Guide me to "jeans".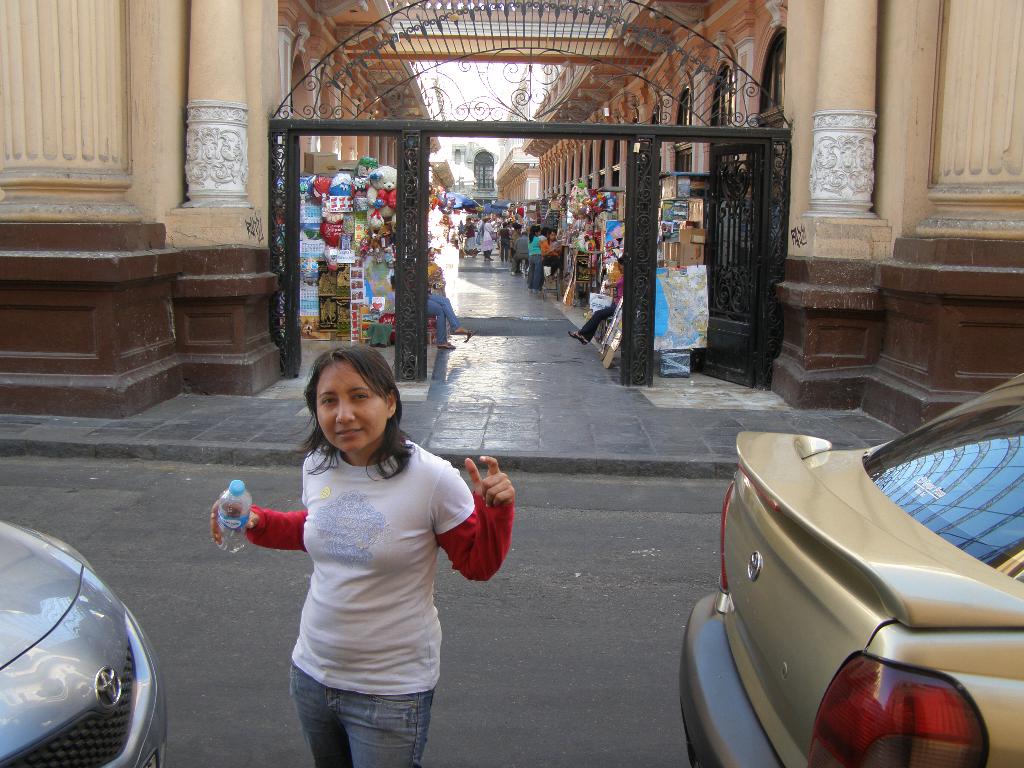
Guidance: rect(426, 294, 461, 346).
